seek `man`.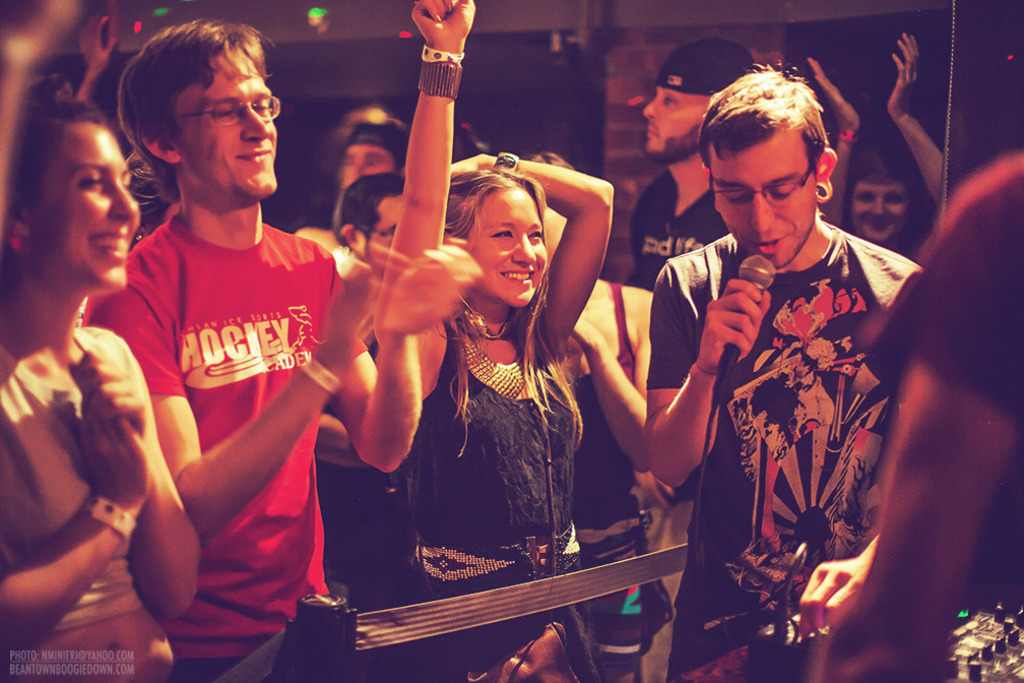
box=[647, 64, 945, 682].
